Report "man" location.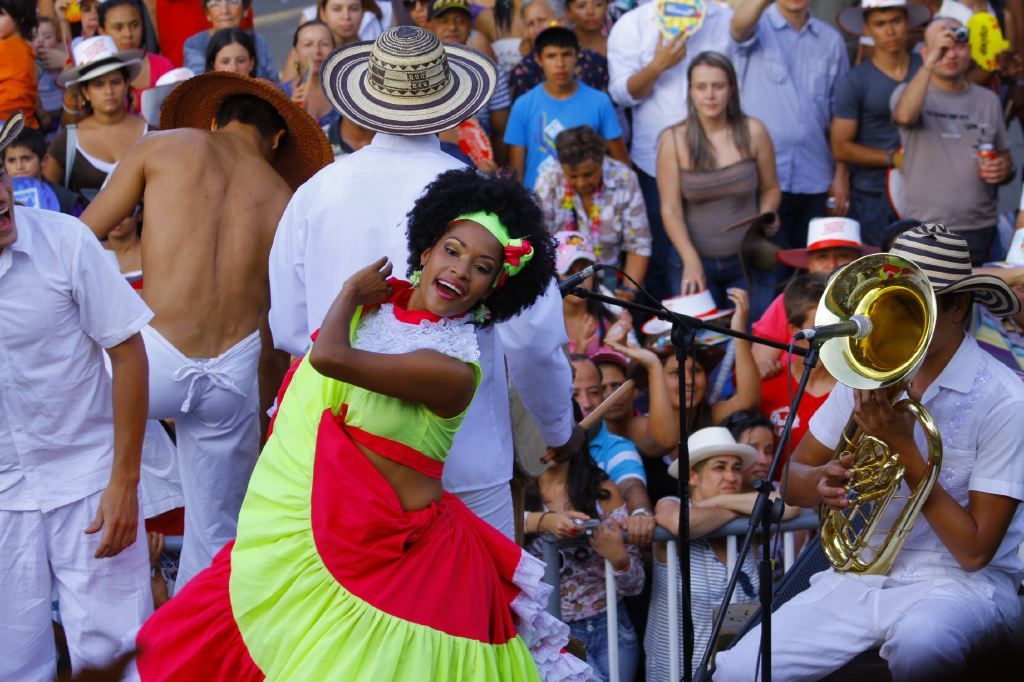
Report: box=[882, 14, 1018, 270].
